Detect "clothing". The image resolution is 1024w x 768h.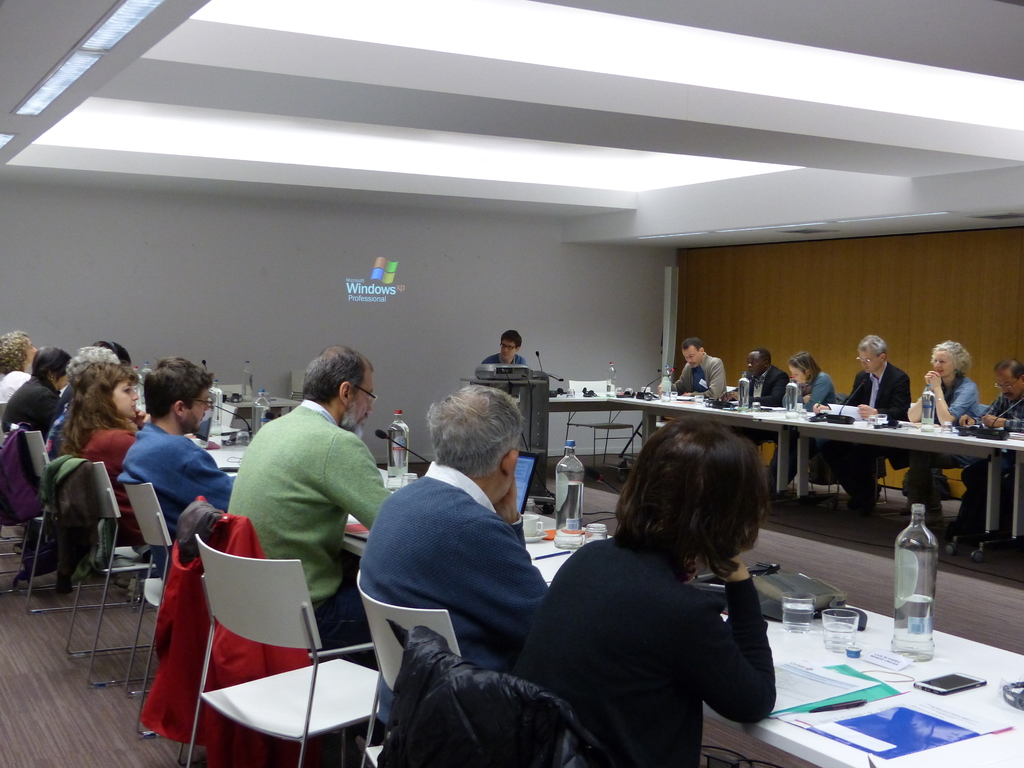
x1=845 y1=368 x2=911 y2=504.
